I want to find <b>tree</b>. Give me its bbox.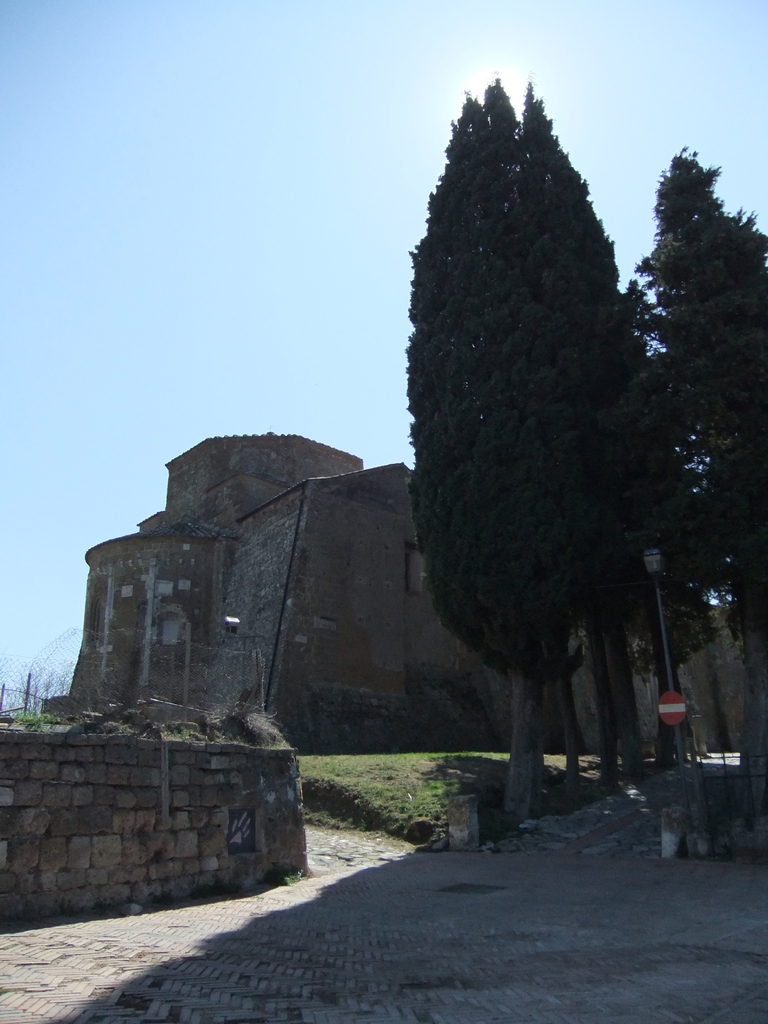
l=653, t=207, r=767, b=698.
